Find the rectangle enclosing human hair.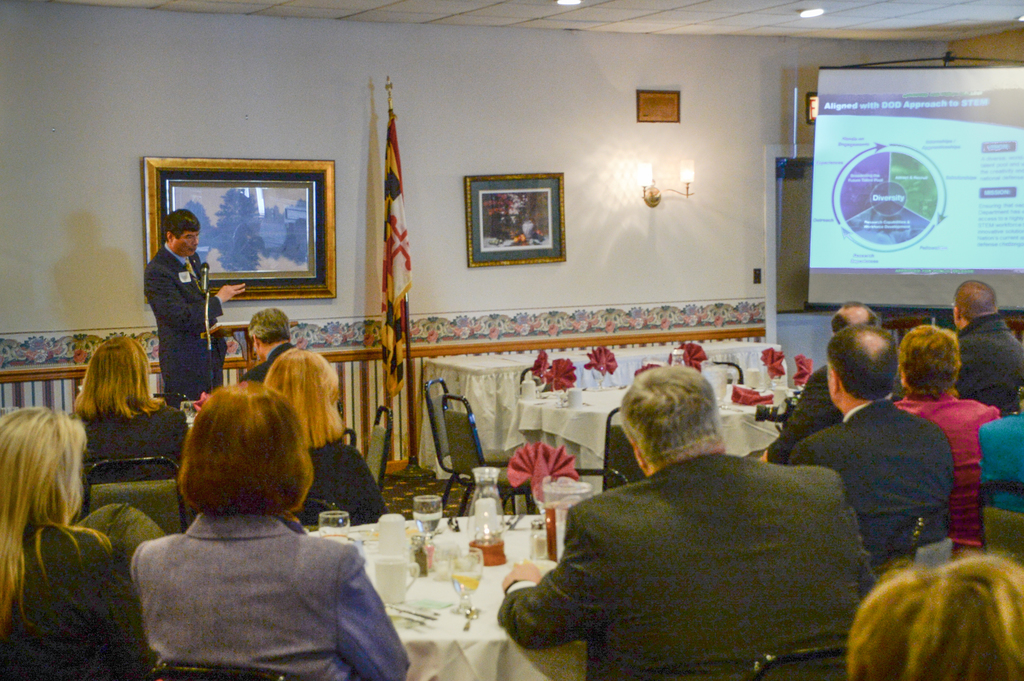
{"x1": 260, "y1": 345, "x2": 342, "y2": 451}.
